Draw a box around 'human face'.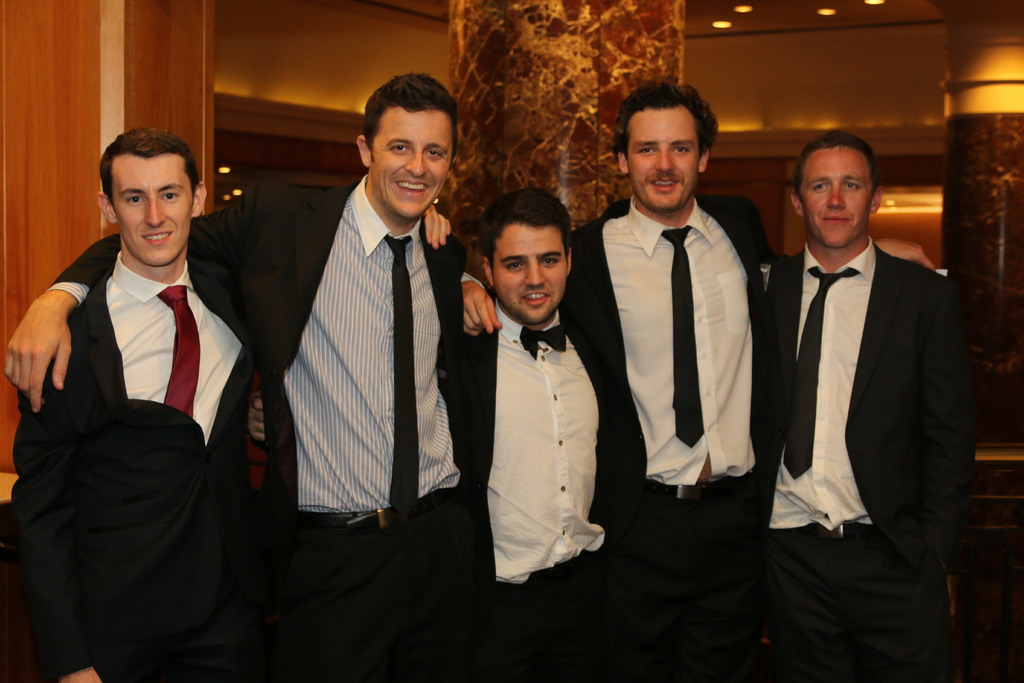
bbox=(625, 101, 703, 214).
